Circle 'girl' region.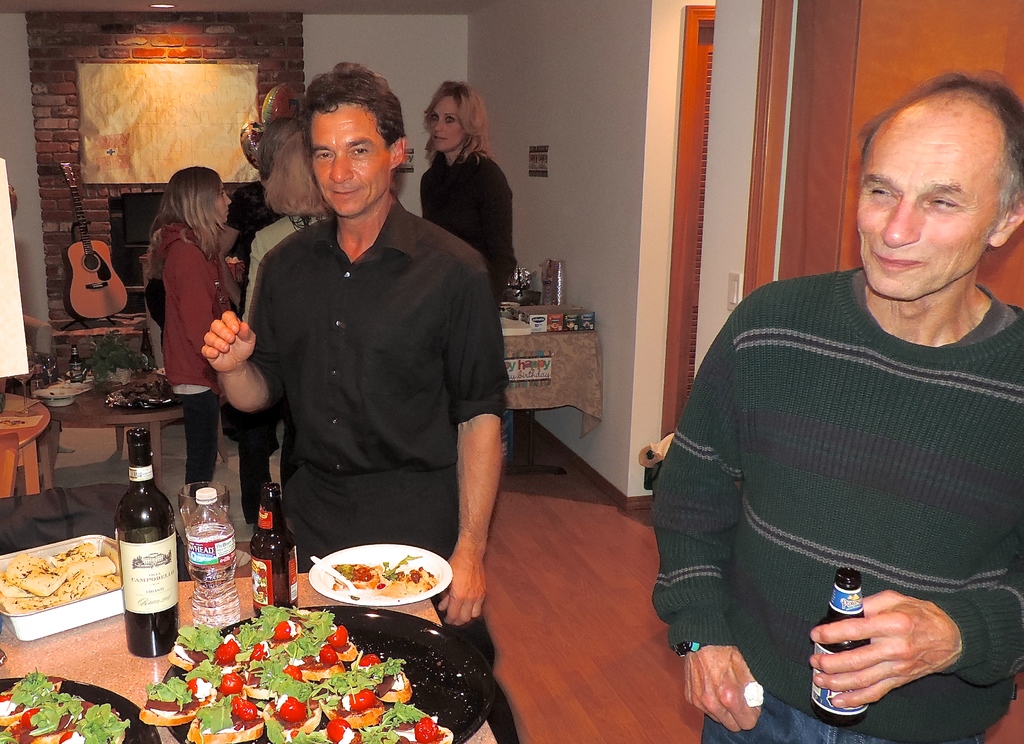
Region: bbox=[142, 157, 232, 484].
